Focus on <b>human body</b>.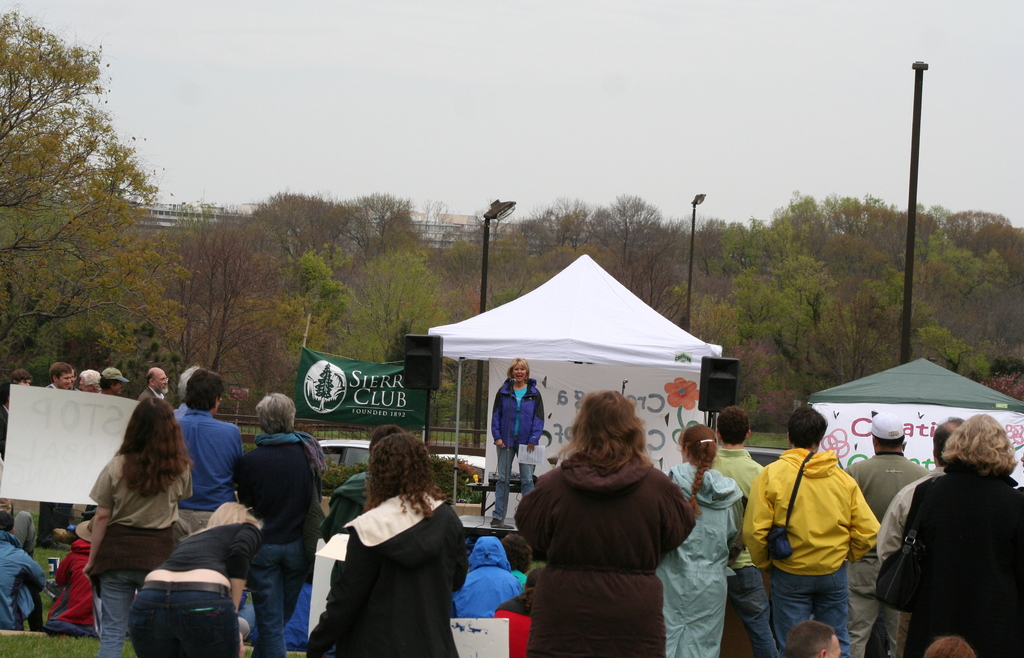
Focused at Rect(136, 386, 164, 401).
